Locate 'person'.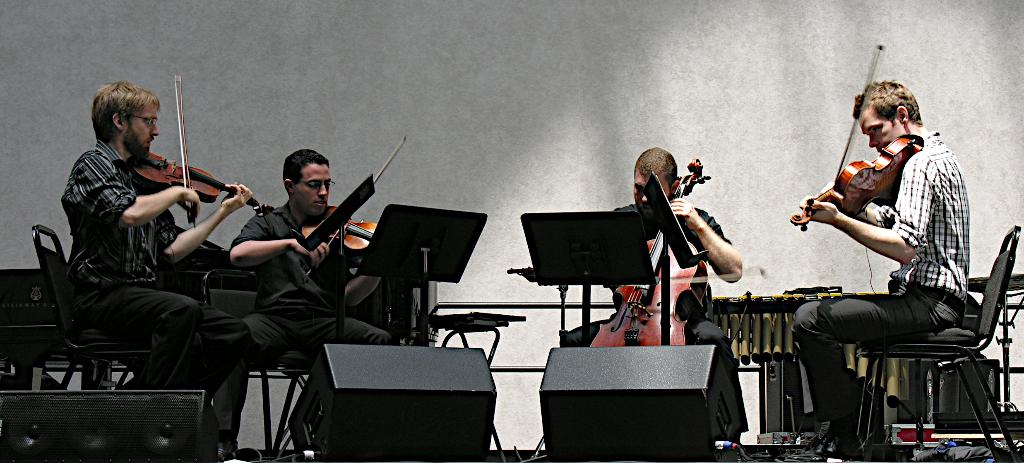
Bounding box: (791,80,970,457).
